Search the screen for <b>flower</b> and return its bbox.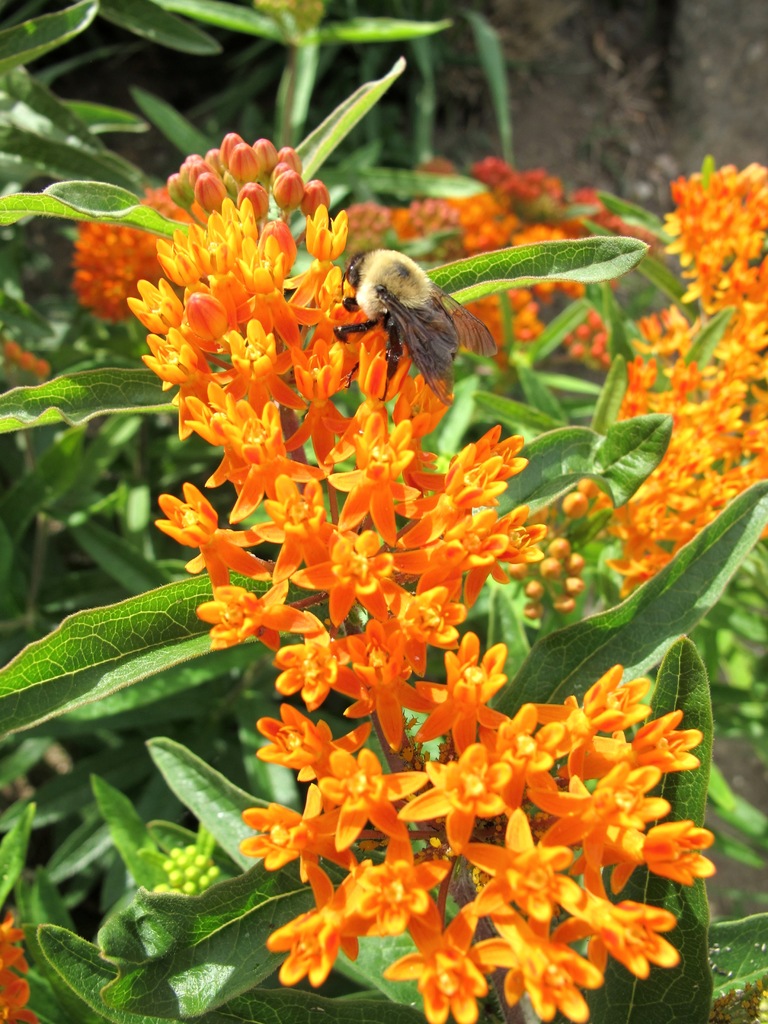
Found: Rect(0, 918, 40, 1023).
